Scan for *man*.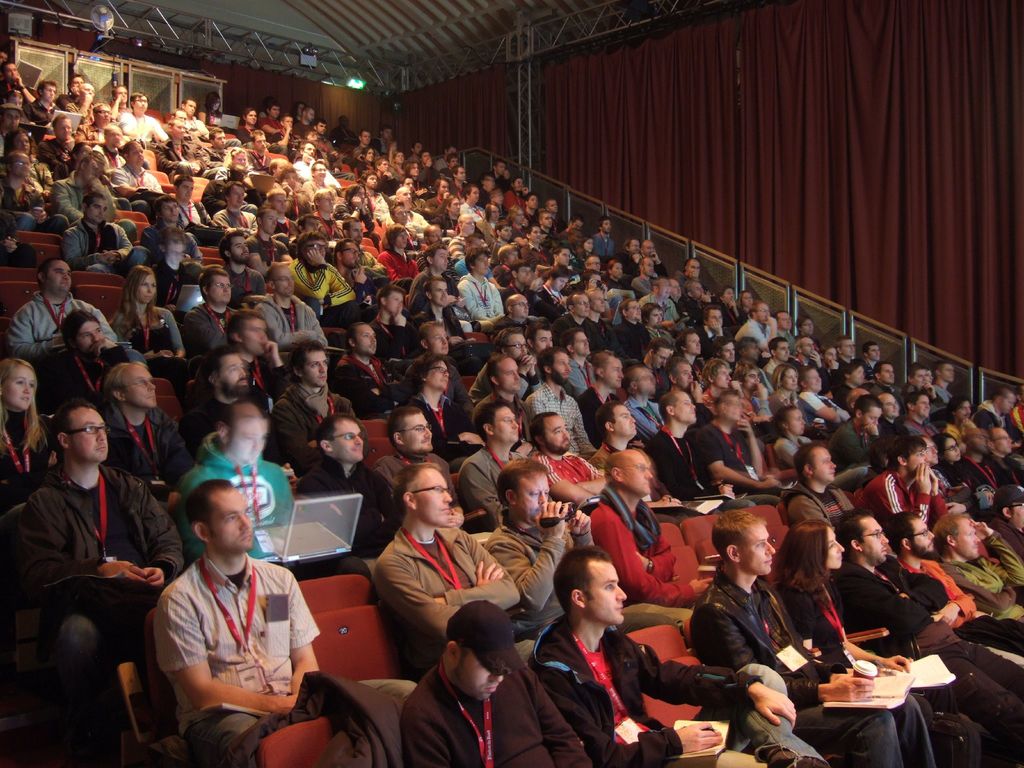
Scan result: BBox(250, 128, 275, 168).
